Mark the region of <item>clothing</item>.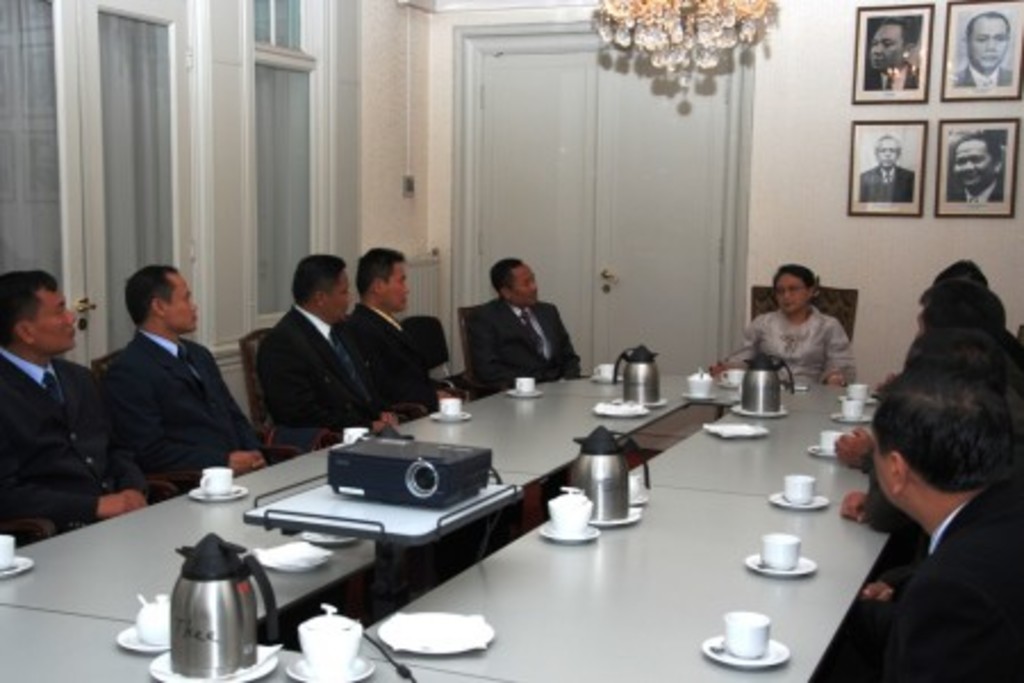
Region: [947, 173, 1004, 203].
